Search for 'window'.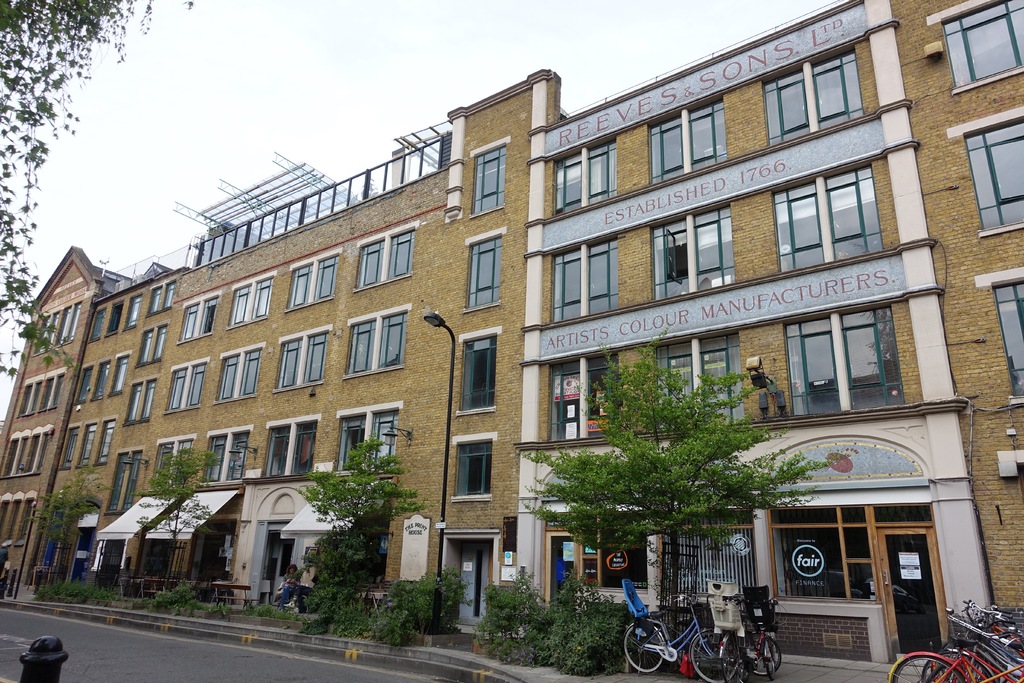
Found at 215,343,266,404.
